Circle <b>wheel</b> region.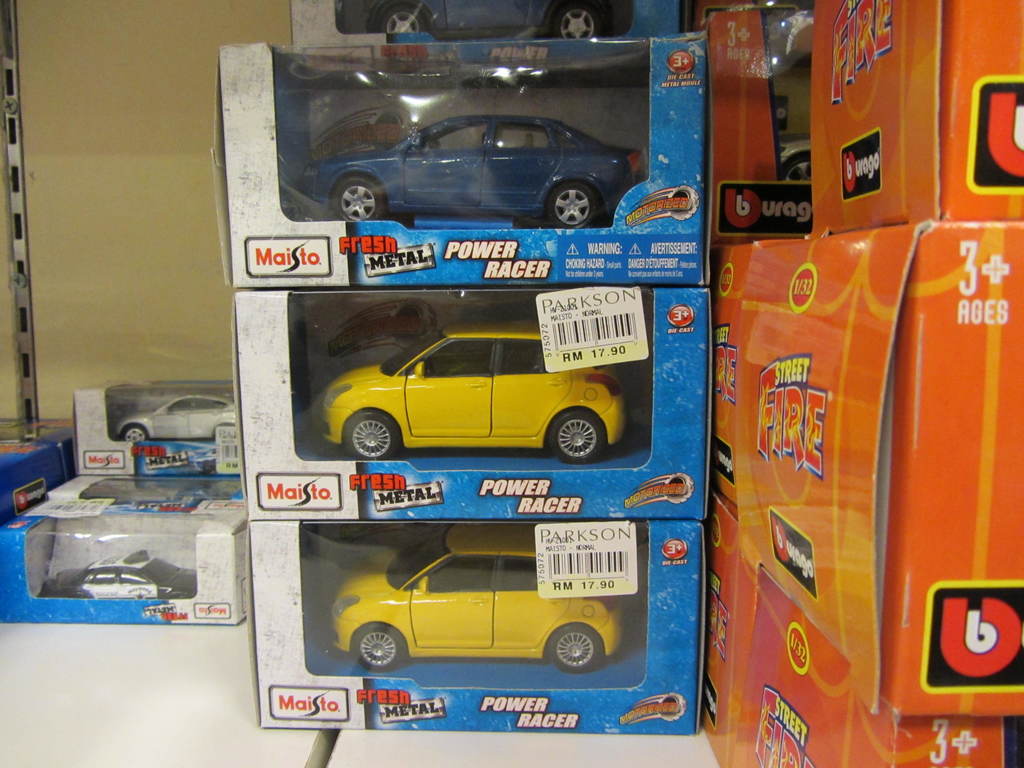
Region: [783, 159, 813, 180].
